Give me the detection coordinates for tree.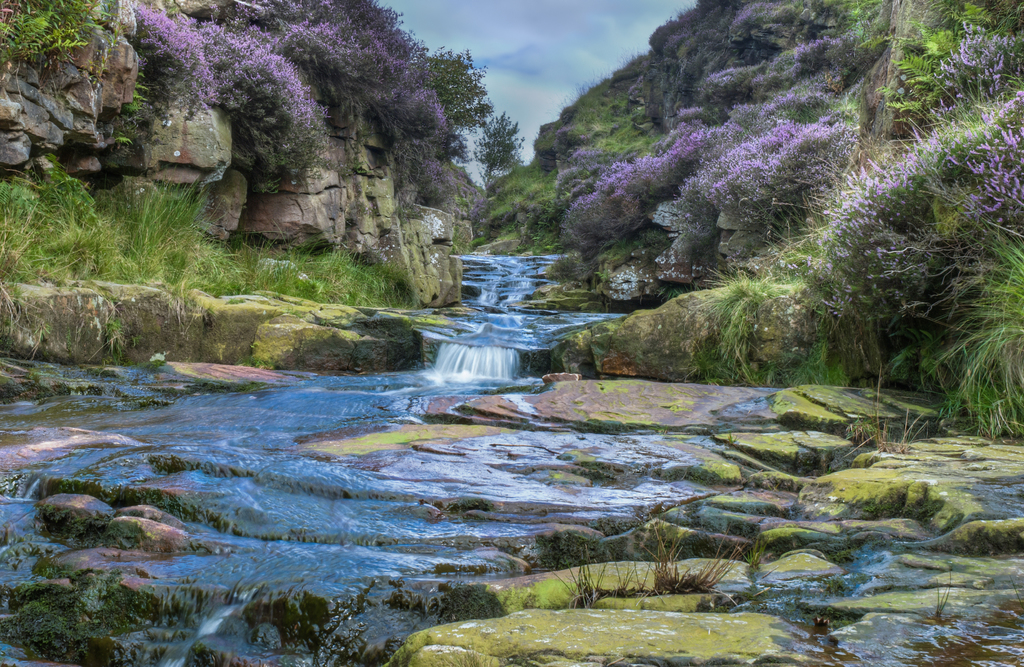
471/110/538/178.
